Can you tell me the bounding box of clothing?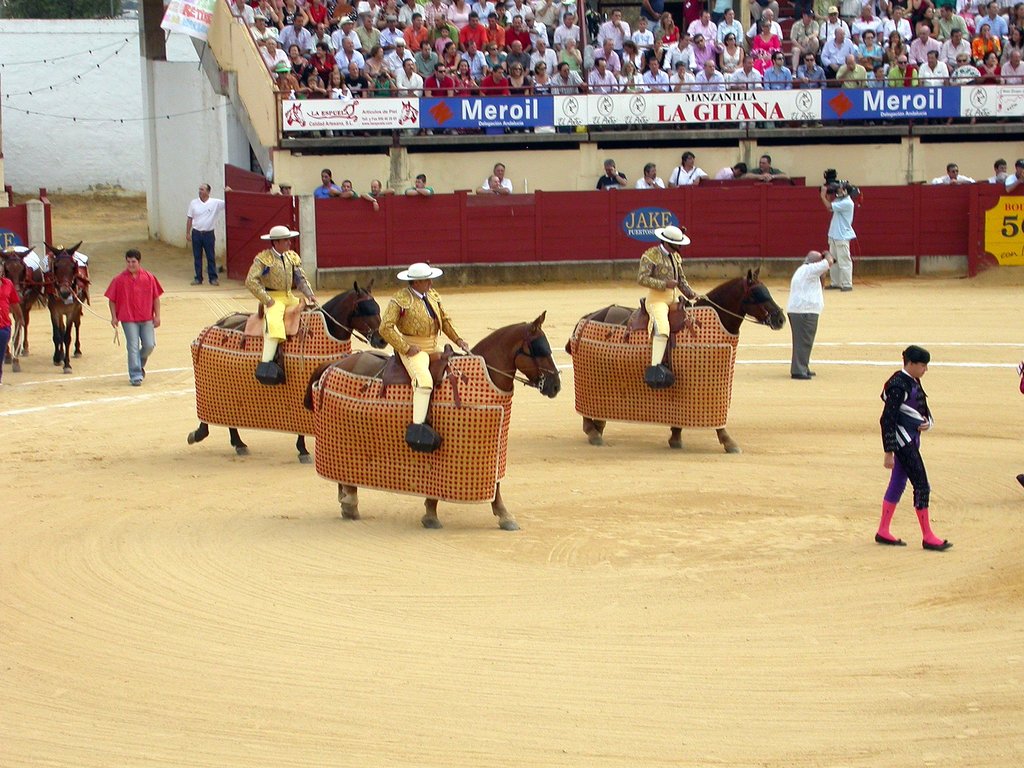
[335, 48, 360, 61].
